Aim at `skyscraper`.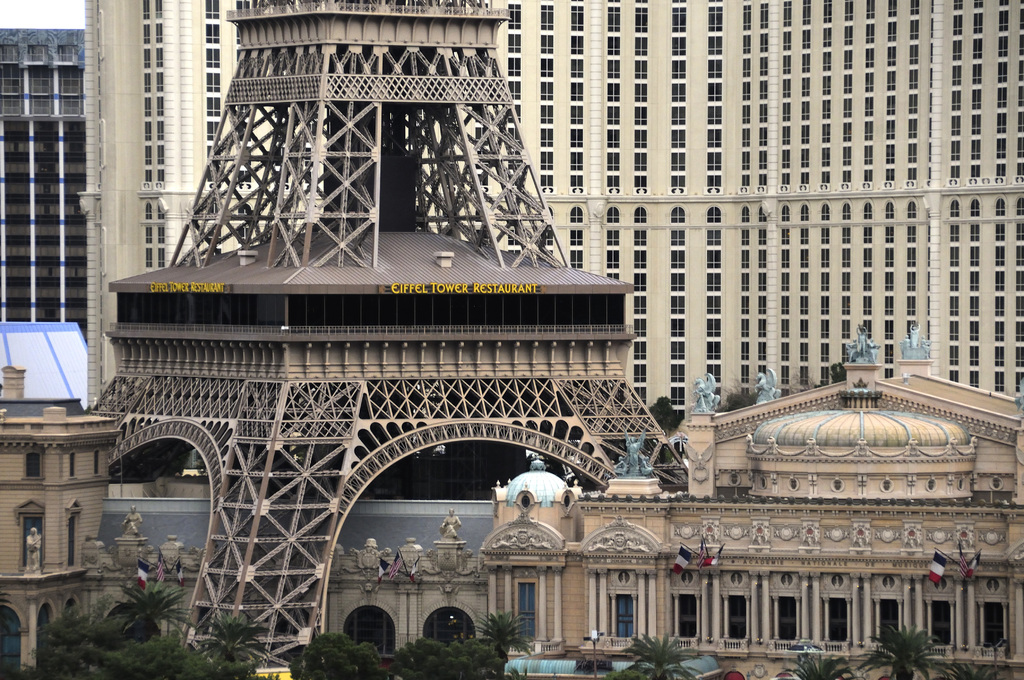
Aimed at [74,0,1023,410].
